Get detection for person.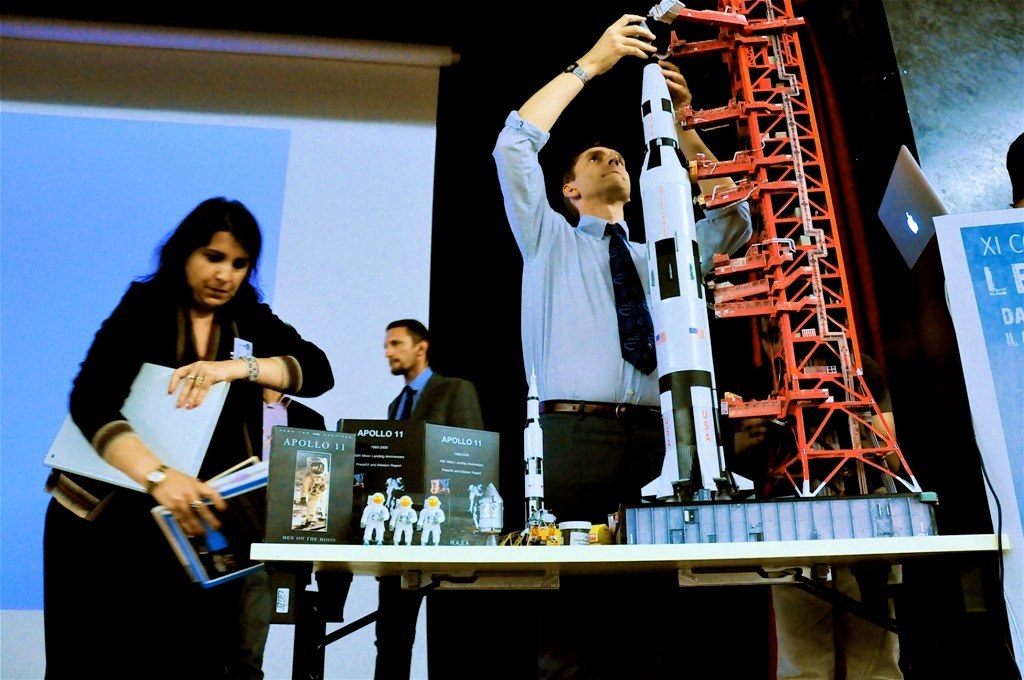
Detection: bbox=[374, 319, 489, 679].
